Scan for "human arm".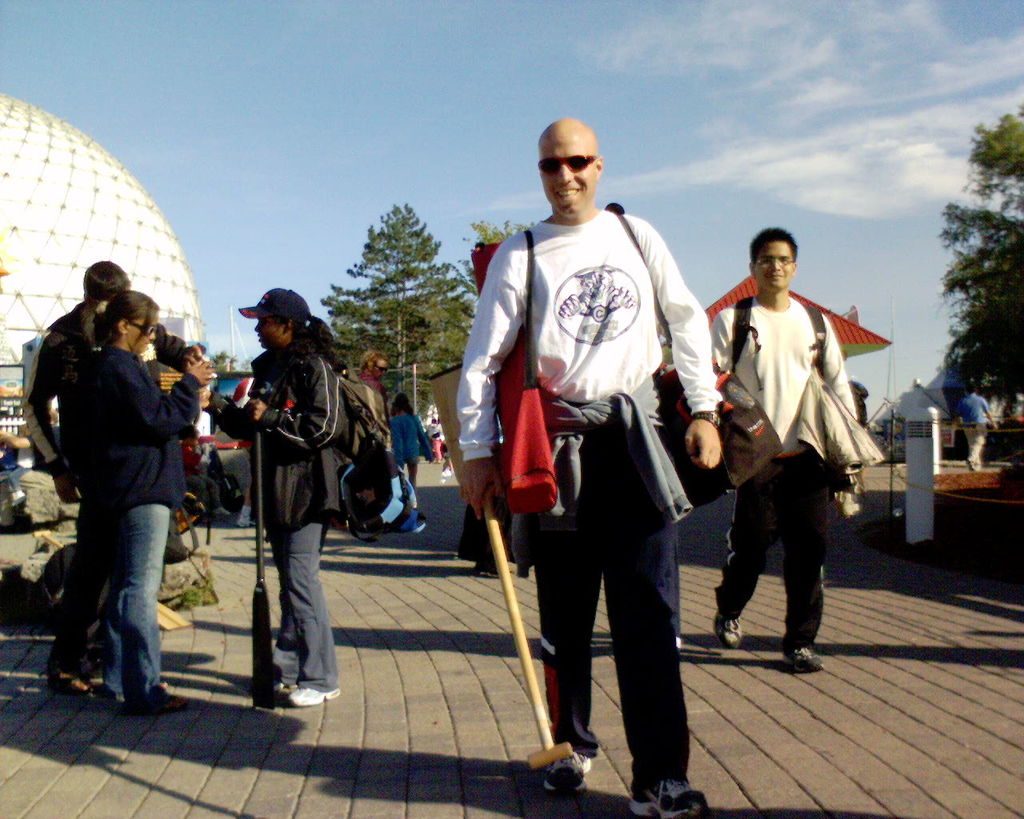
Scan result: detection(19, 326, 83, 502).
